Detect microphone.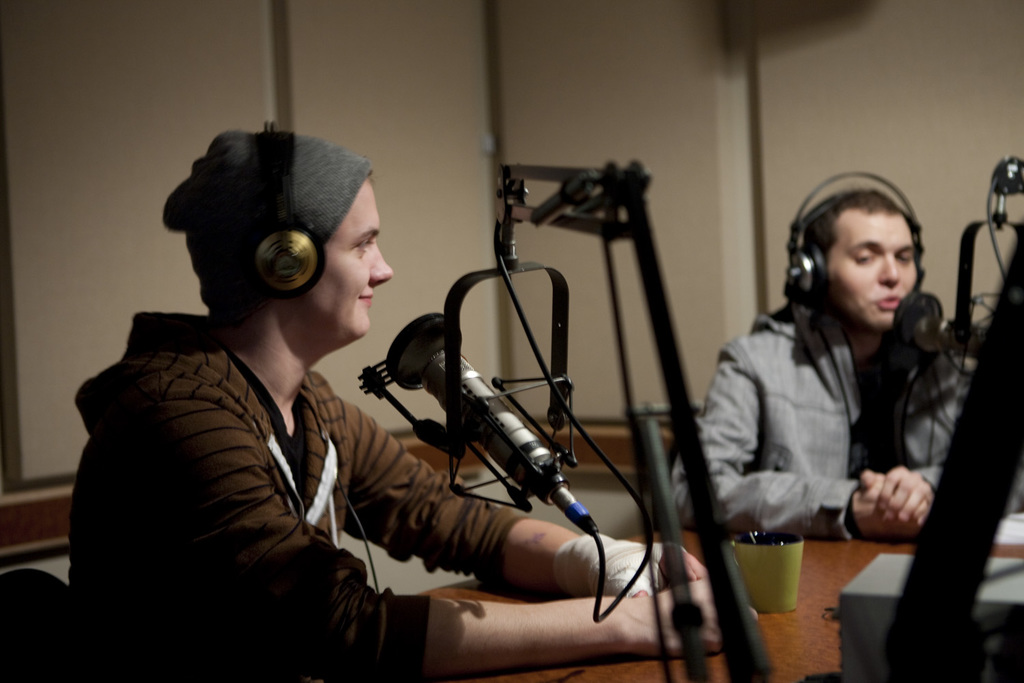
Detected at 383 312 598 531.
